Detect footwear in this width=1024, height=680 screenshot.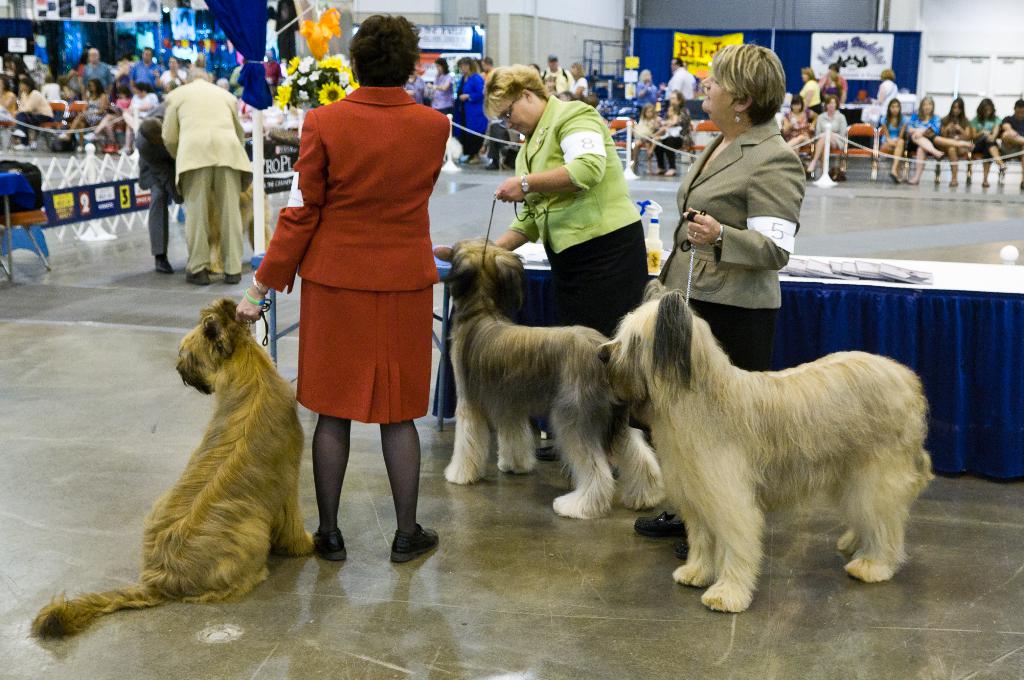
Detection: pyautogui.locateOnScreen(185, 268, 211, 286).
